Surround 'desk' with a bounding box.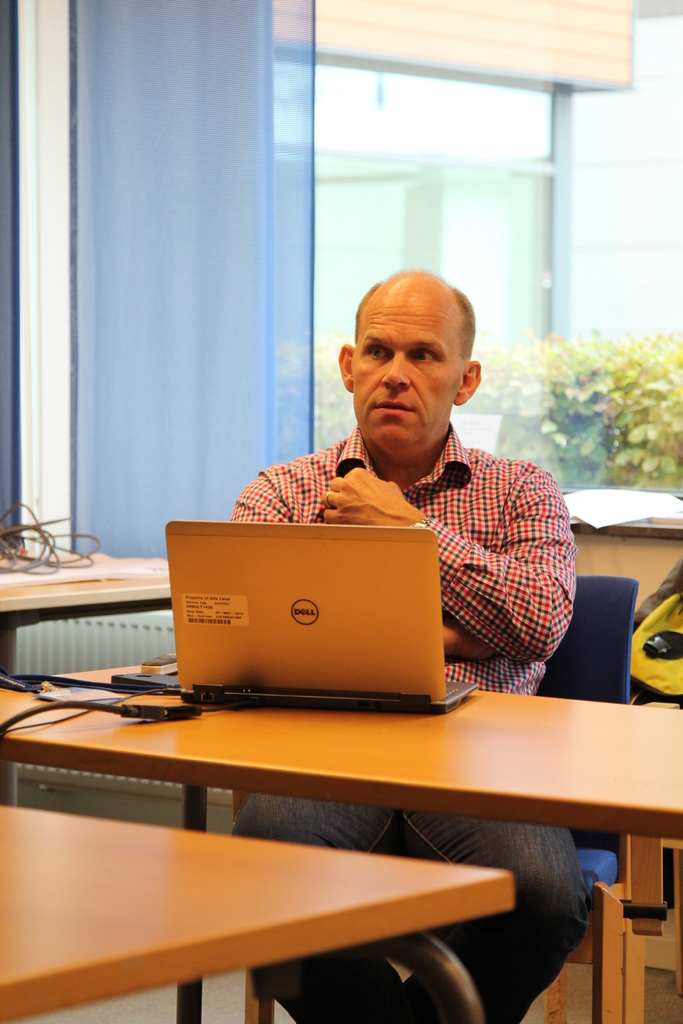
pyautogui.locateOnScreen(0, 666, 682, 1023).
